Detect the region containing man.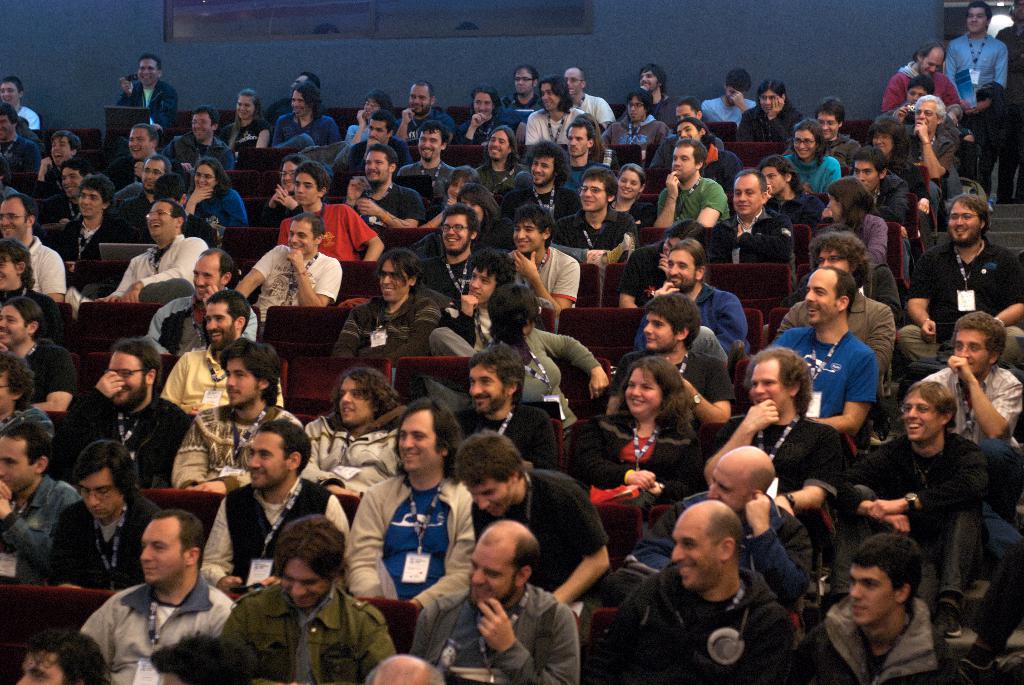
<bbox>566, 65, 614, 128</bbox>.
